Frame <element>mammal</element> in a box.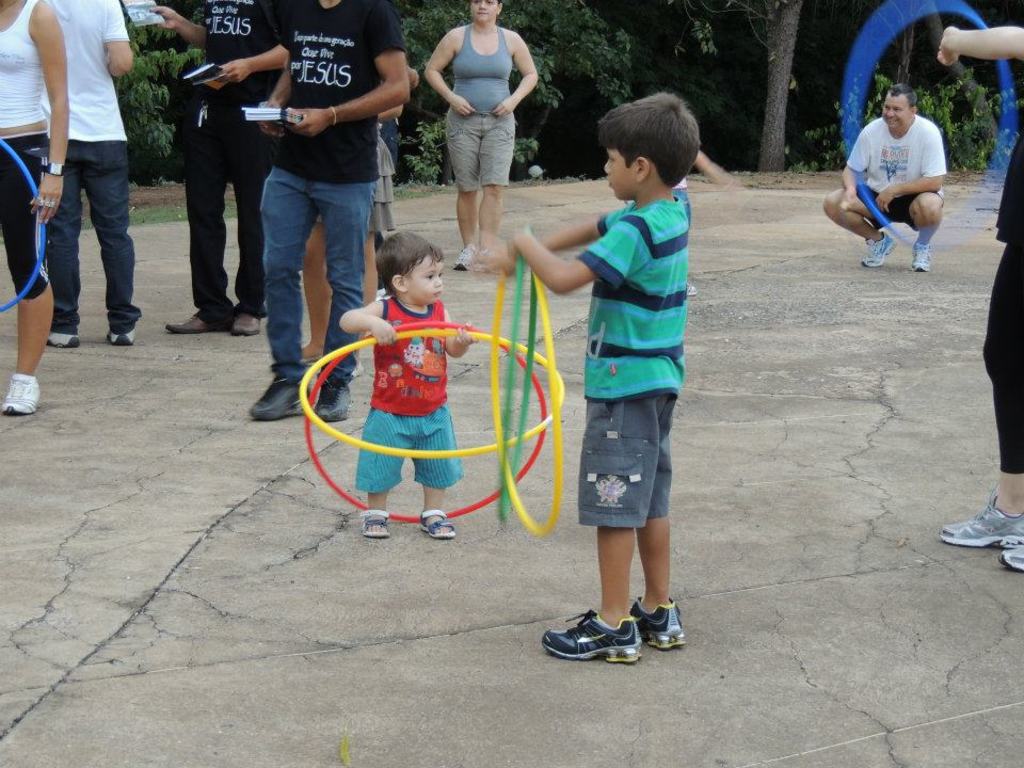
box(44, 0, 141, 342).
